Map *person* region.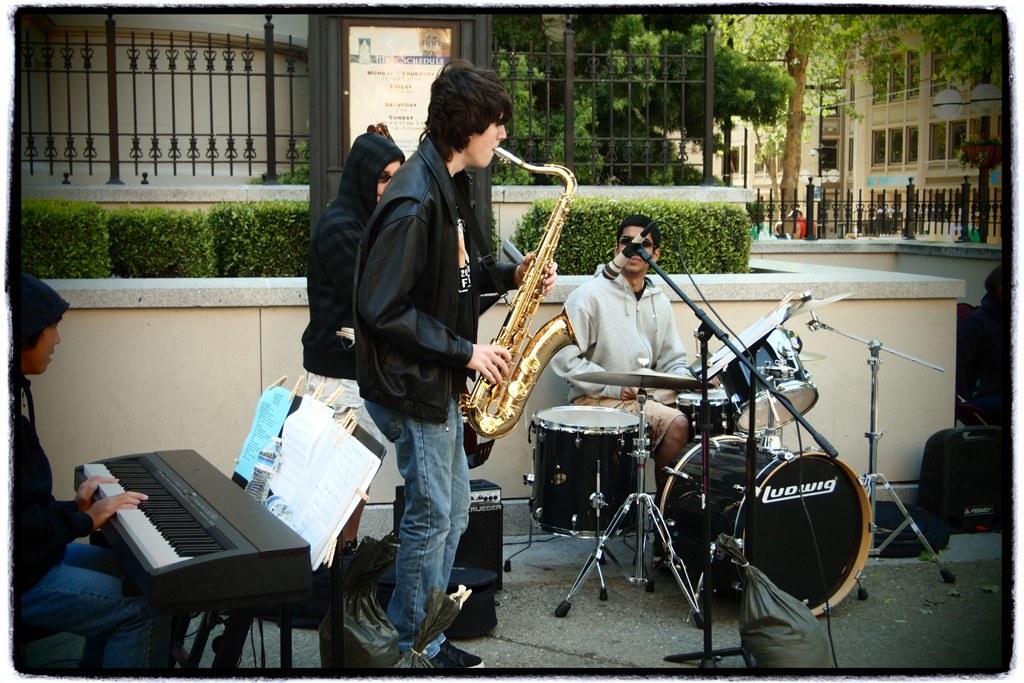
Mapped to (357, 59, 559, 671).
